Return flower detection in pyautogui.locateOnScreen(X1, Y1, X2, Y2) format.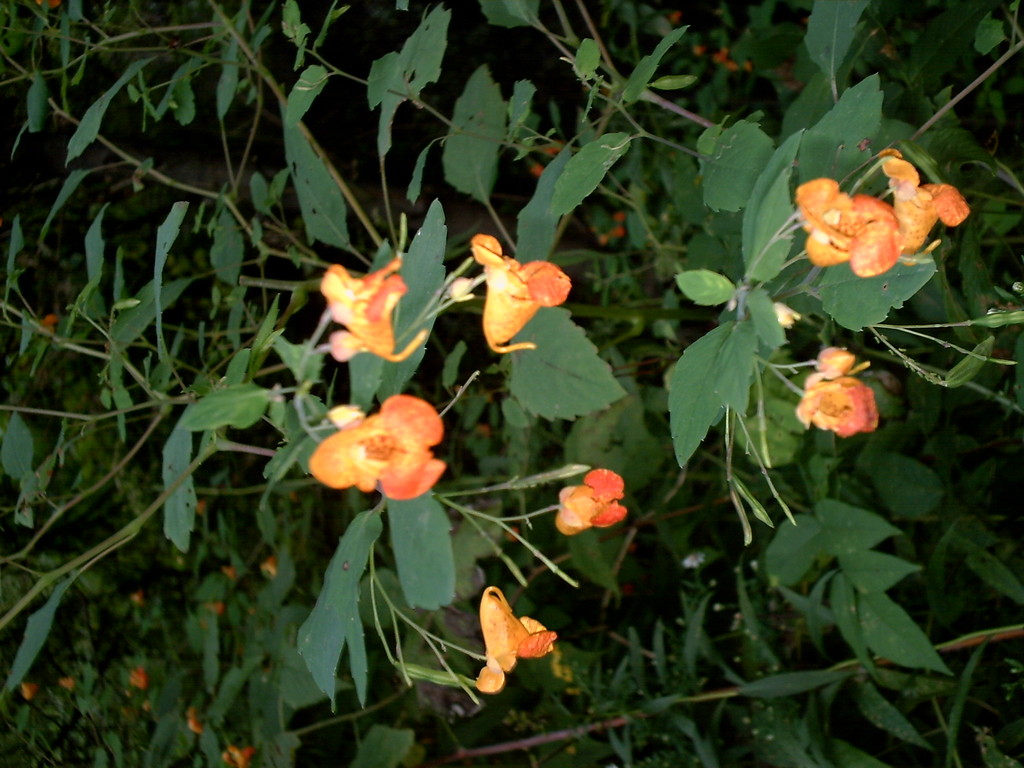
pyautogui.locateOnScreen(221, 564, 237, 585).
